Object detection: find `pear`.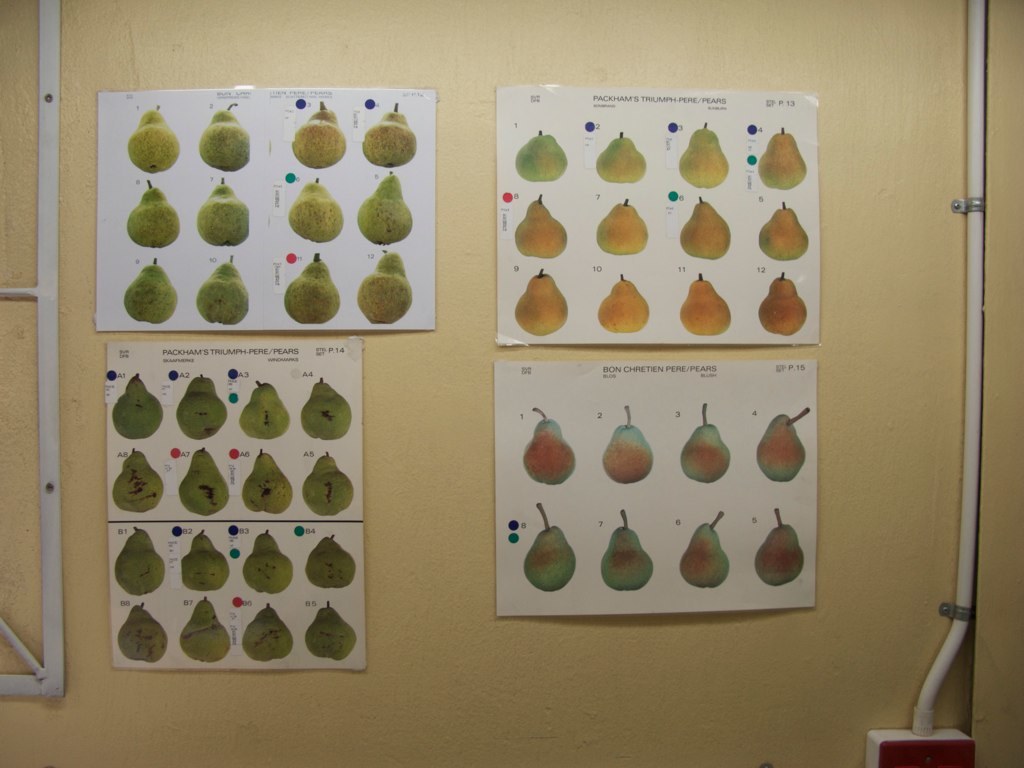
<box>594,129,649,183</box>.
